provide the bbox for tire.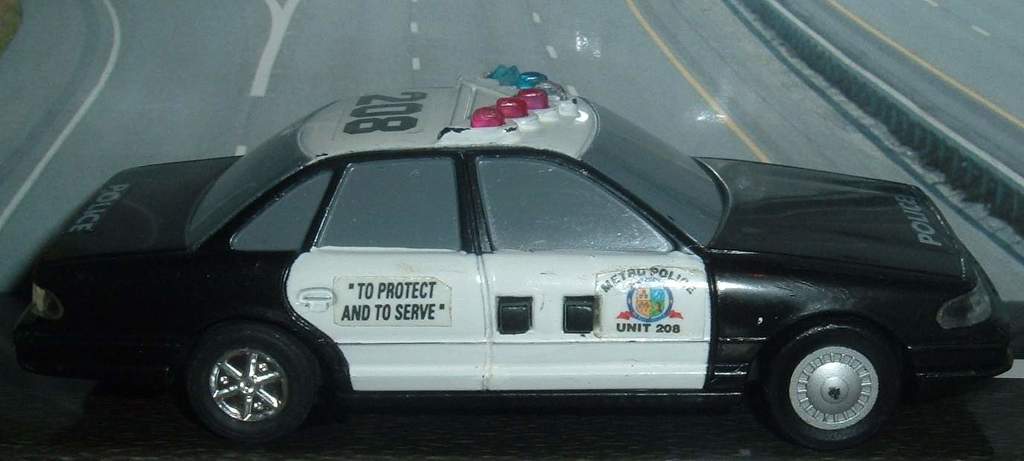
167 317 318 428.
